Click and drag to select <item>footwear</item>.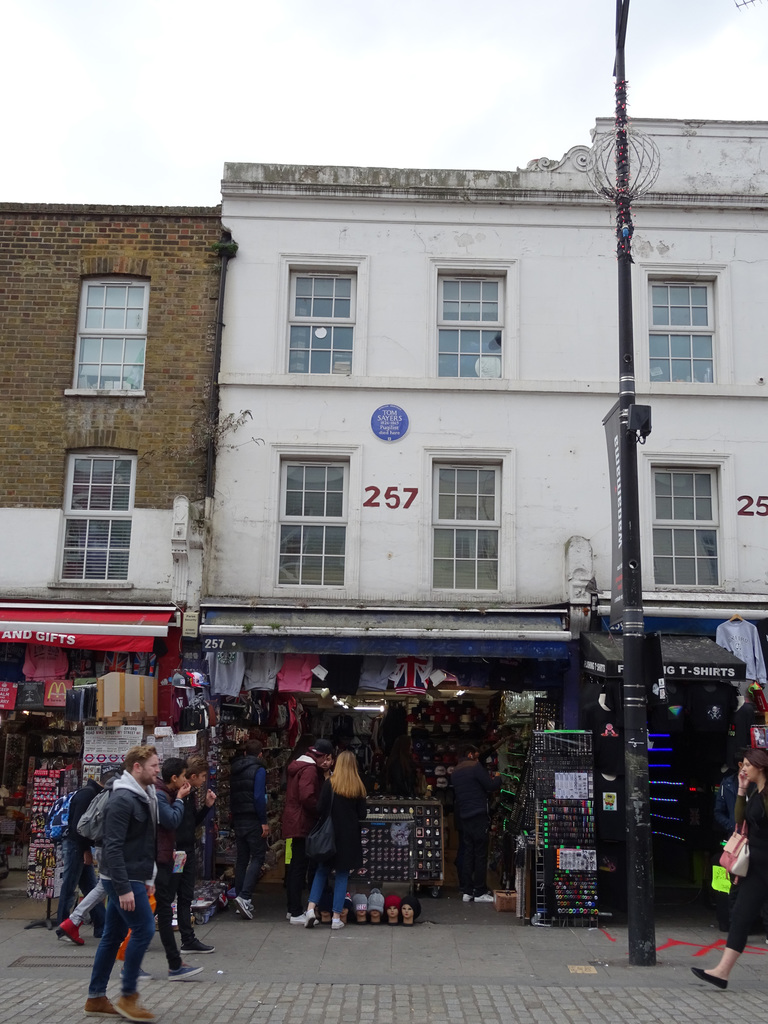
Selection: {"left": 179, "top": 936, "right": 216, "bottom": 955}.
